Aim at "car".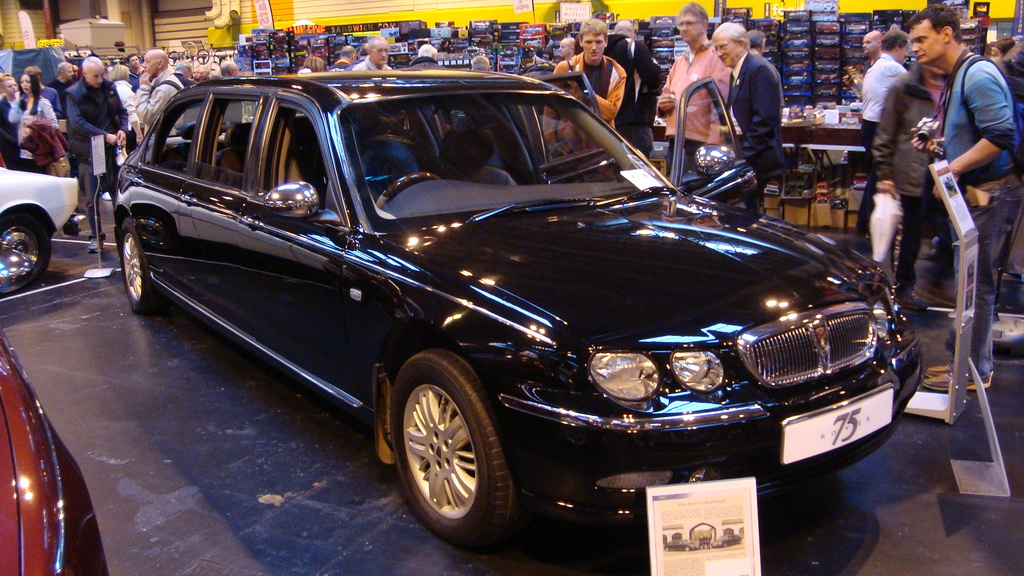
Aimed at bbox(0, 339, 110, 575).
